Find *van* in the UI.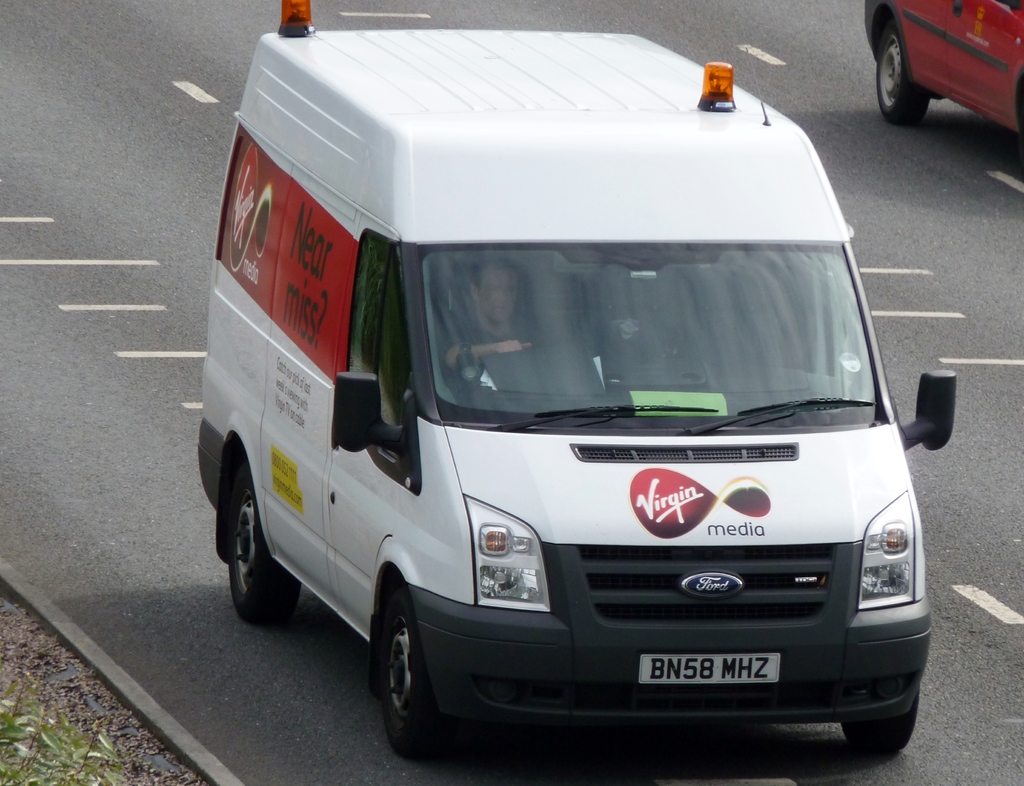
UI element at (x1=195, y1=0, x2=954, y2=766).
